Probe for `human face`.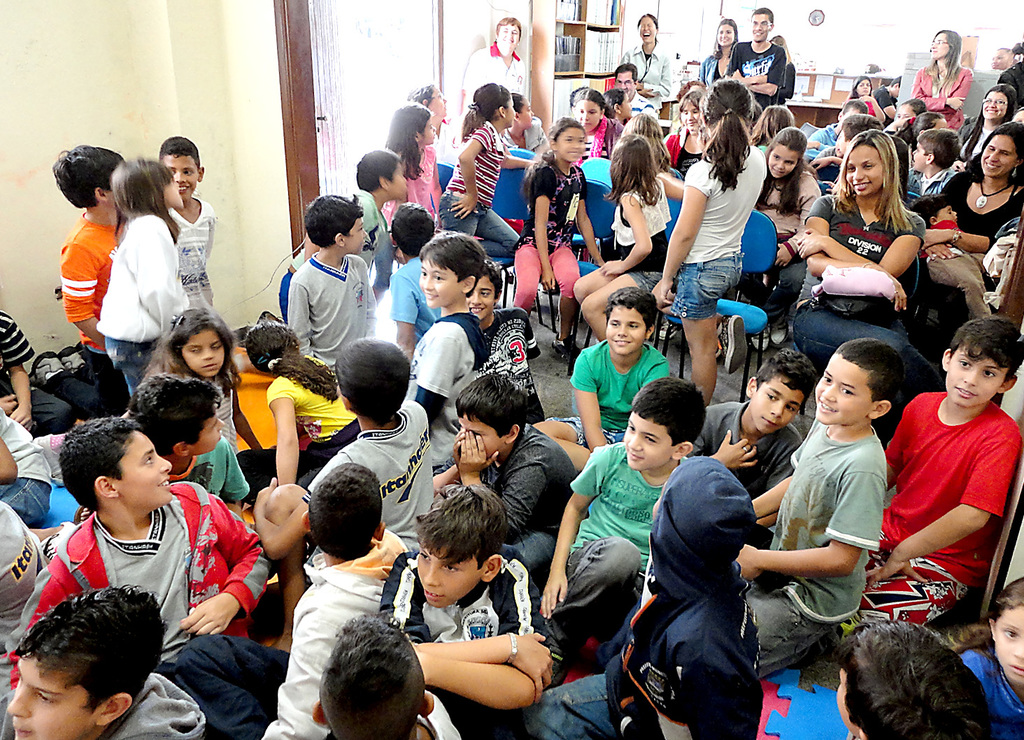
Probe result: (left=455, top=419, right=506, bottom=461).
